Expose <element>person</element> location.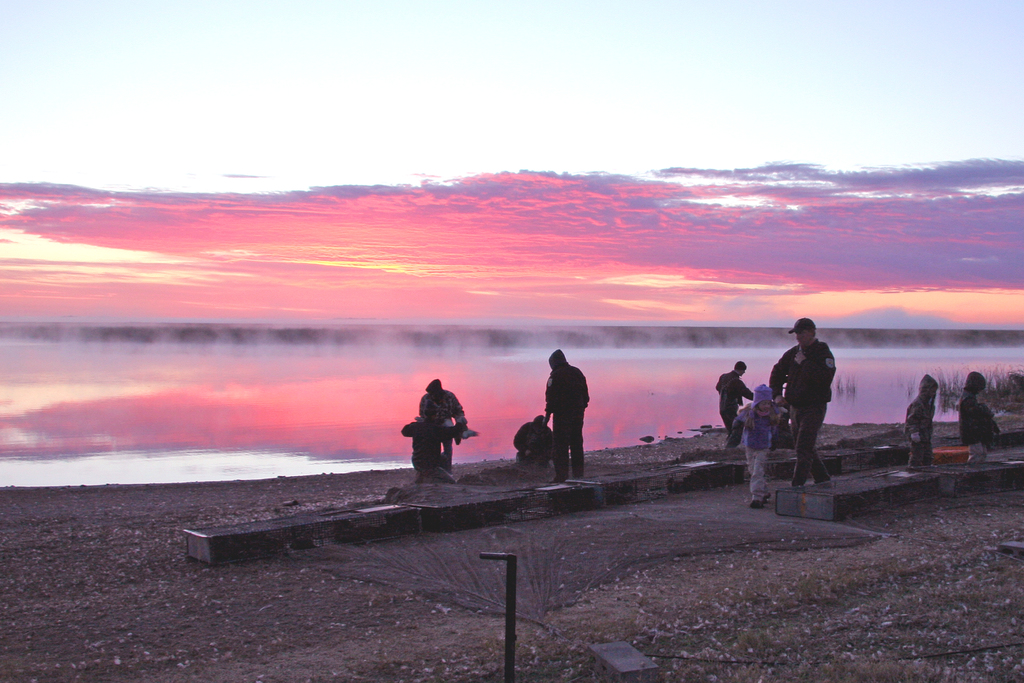
Exposed at 735/382/792/509.
